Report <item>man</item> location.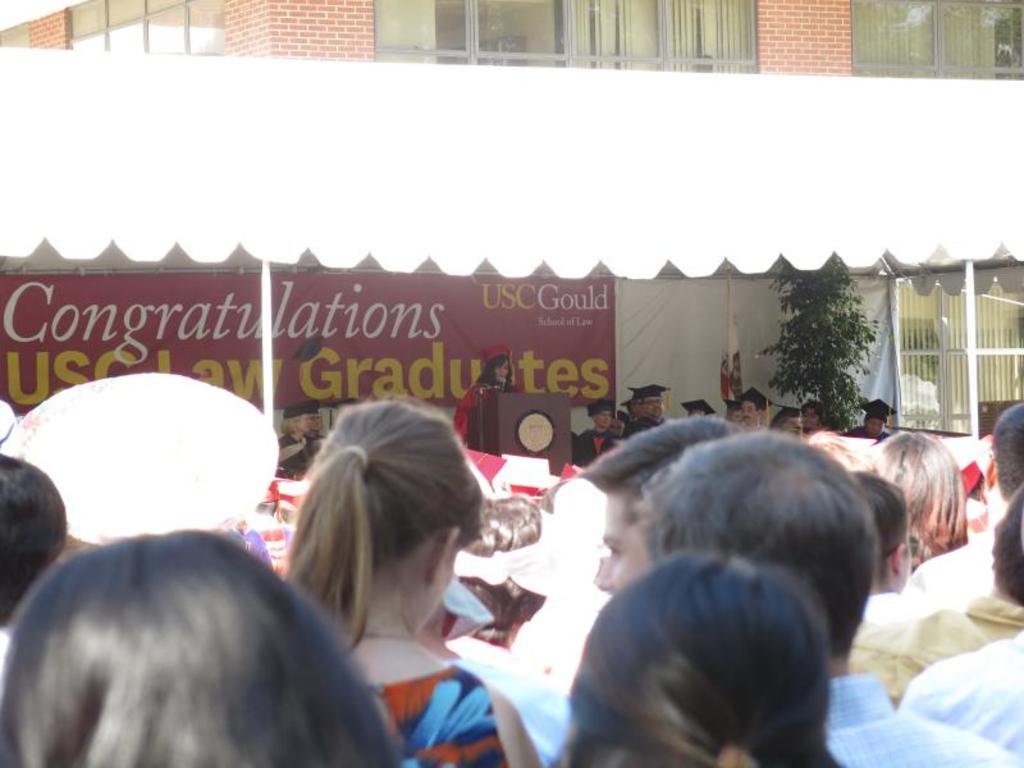
Report: bbox(0, 470, 442, 767).
